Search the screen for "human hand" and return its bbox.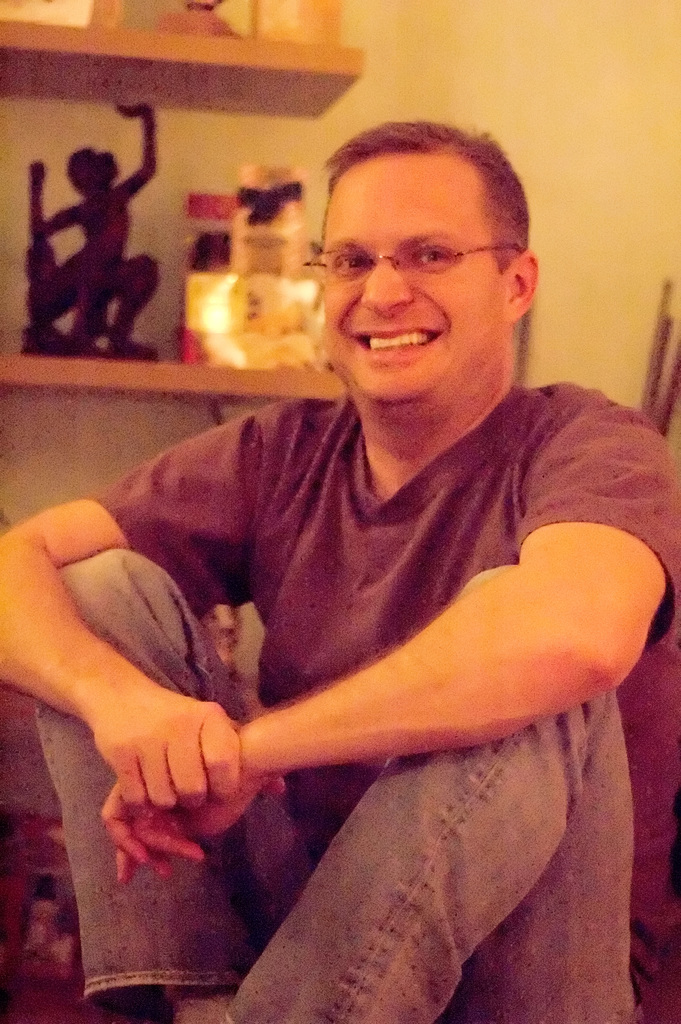
Found: x1=97 y1=724 x2=270 y2=888.
